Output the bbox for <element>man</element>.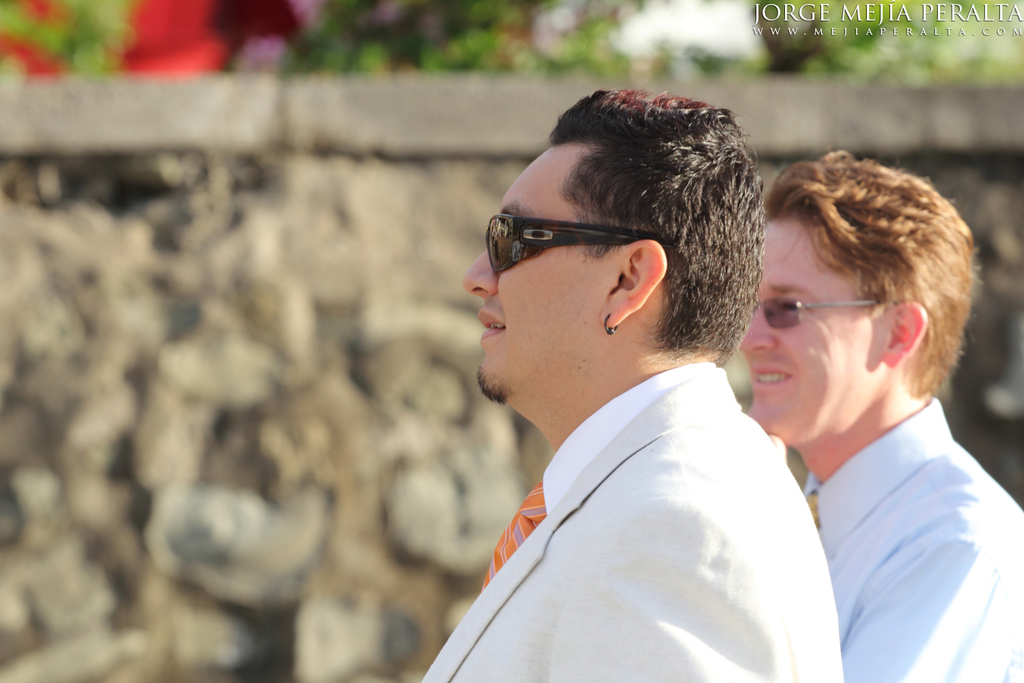
x1=412 y1=85 x2=838 y2=682.
